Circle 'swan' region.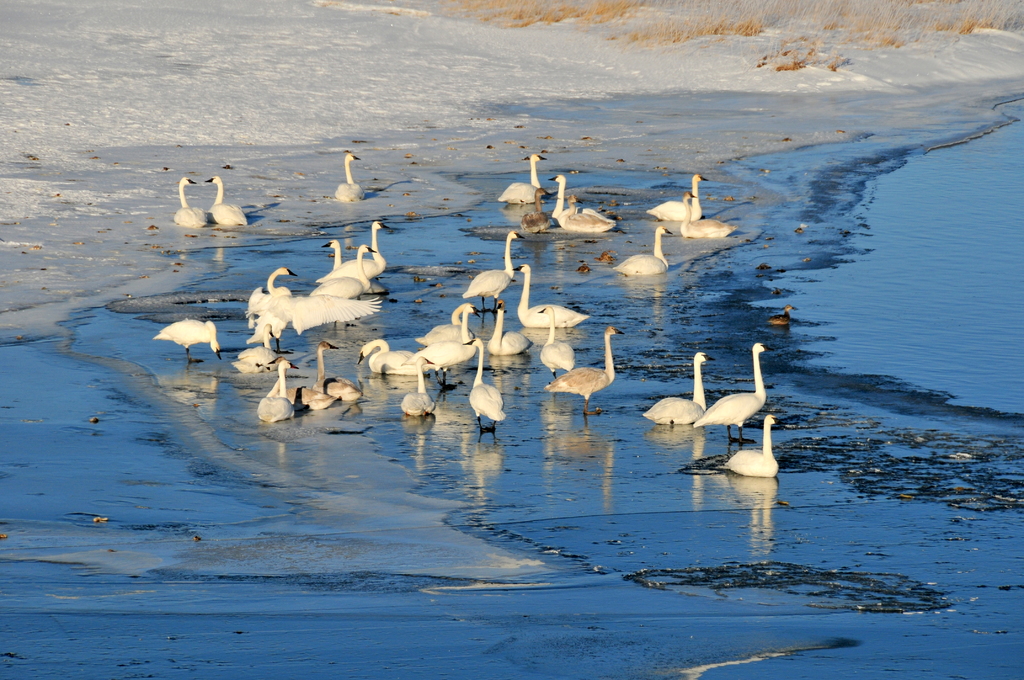
Region: left=497, top=151, right=549, bottom=204.
